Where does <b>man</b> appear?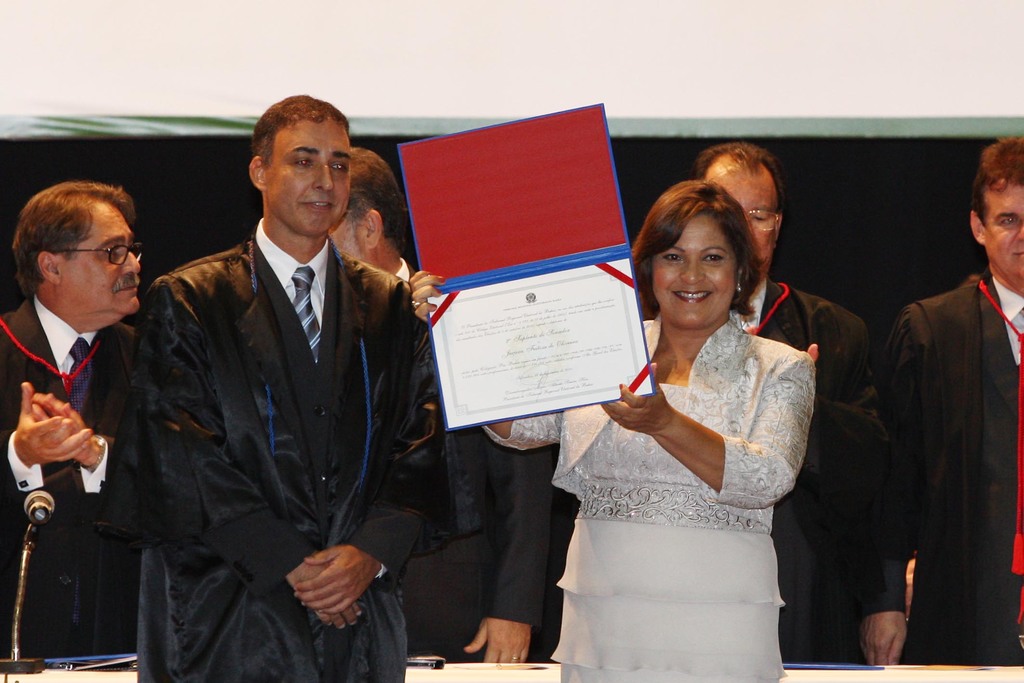
Appears at [left=0, top=175, right=146, bottom=665].
